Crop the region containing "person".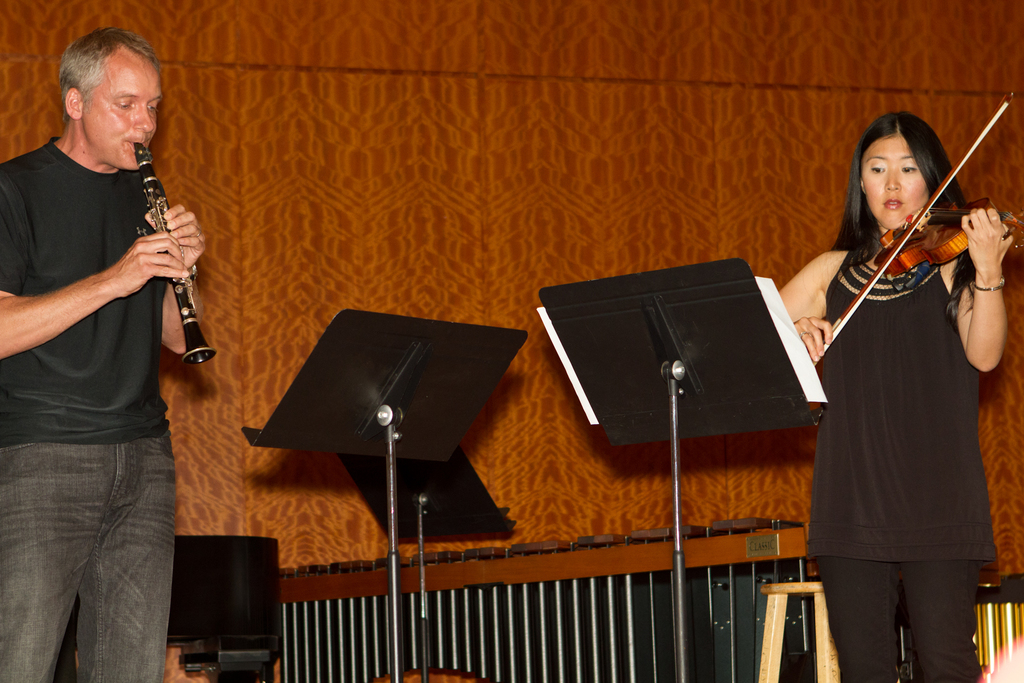
Crop region: x1=0, y1=26, x2=164, y2=682.
